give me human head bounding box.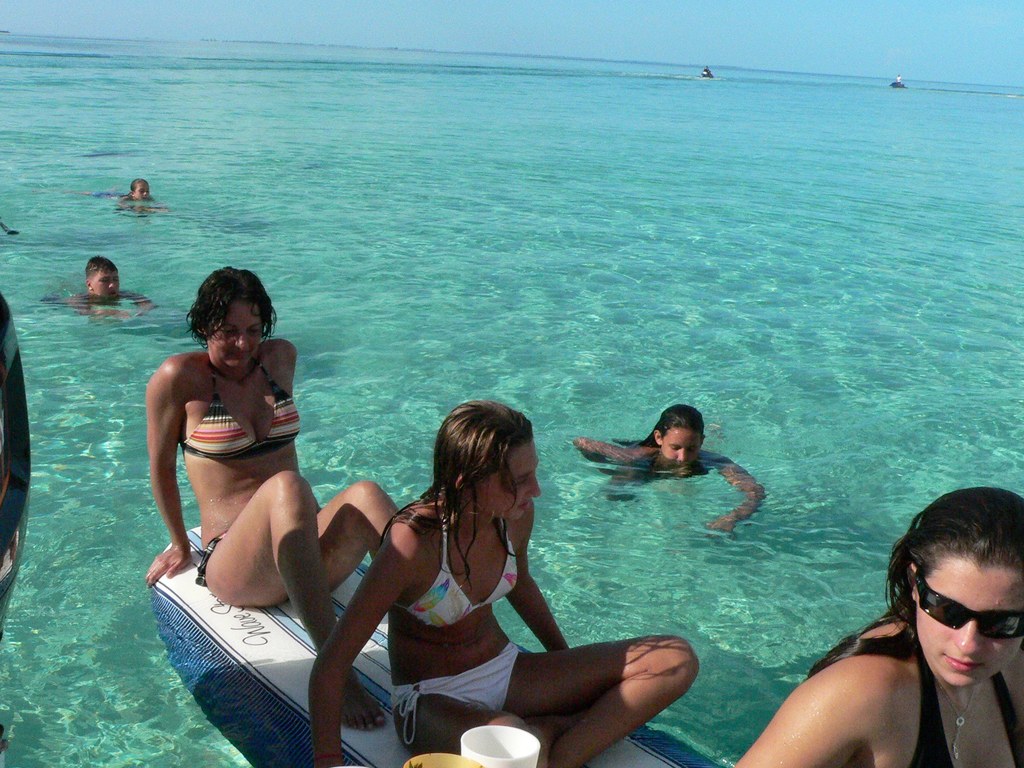
x1=186 y1=267 x2=280 y2=373.
